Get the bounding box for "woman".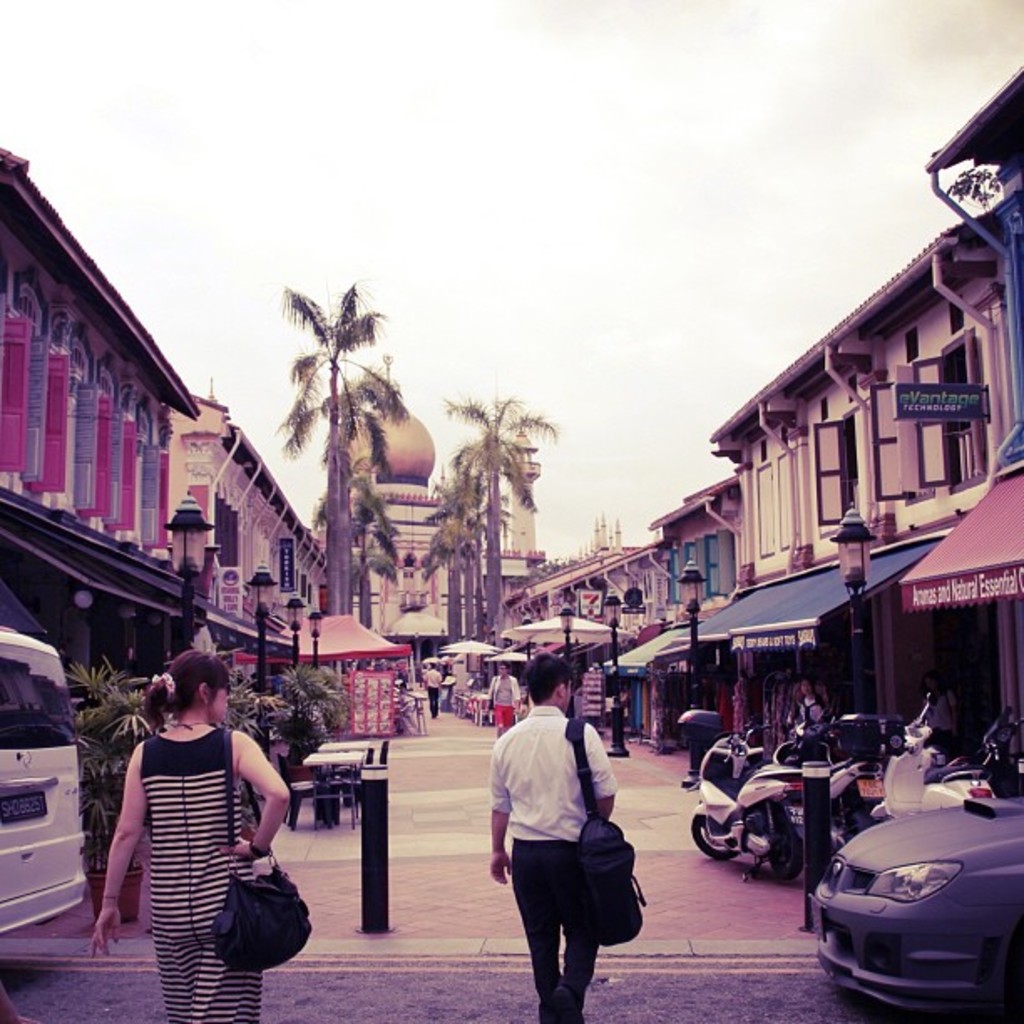
box=[112, 639, 305, 1016].
